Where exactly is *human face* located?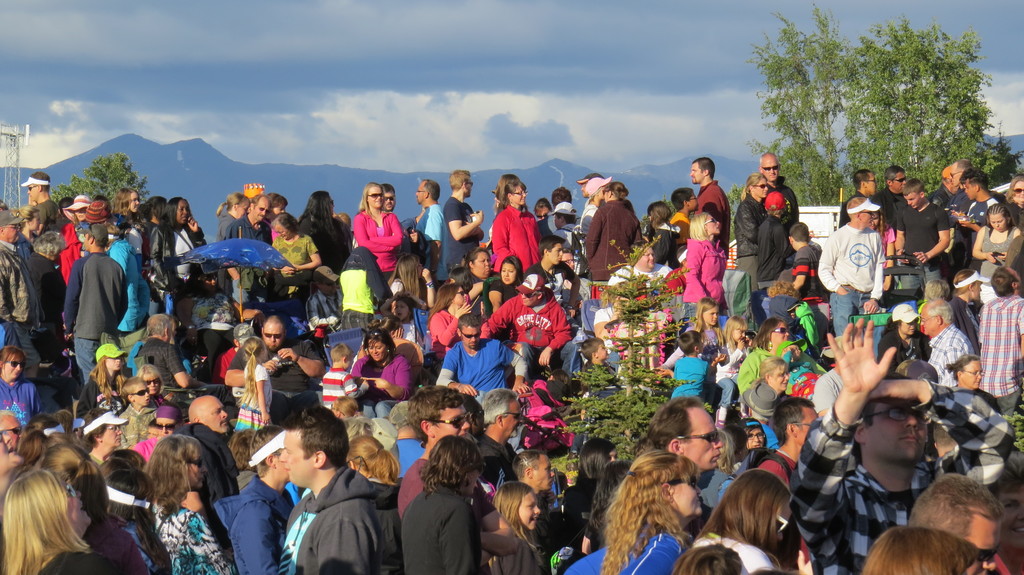
Its bounding box is box=[518, 490, 542, 528].
